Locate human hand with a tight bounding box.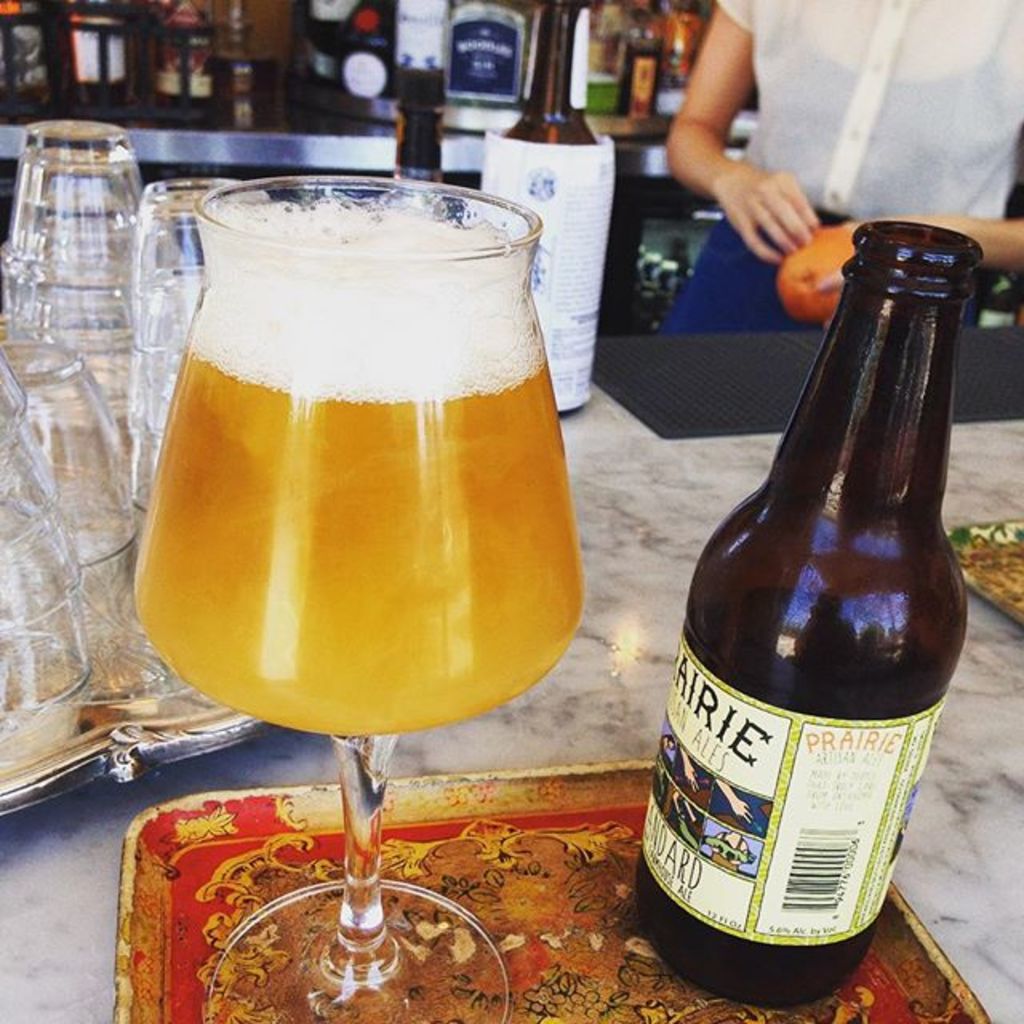
[698,130,848,259].
